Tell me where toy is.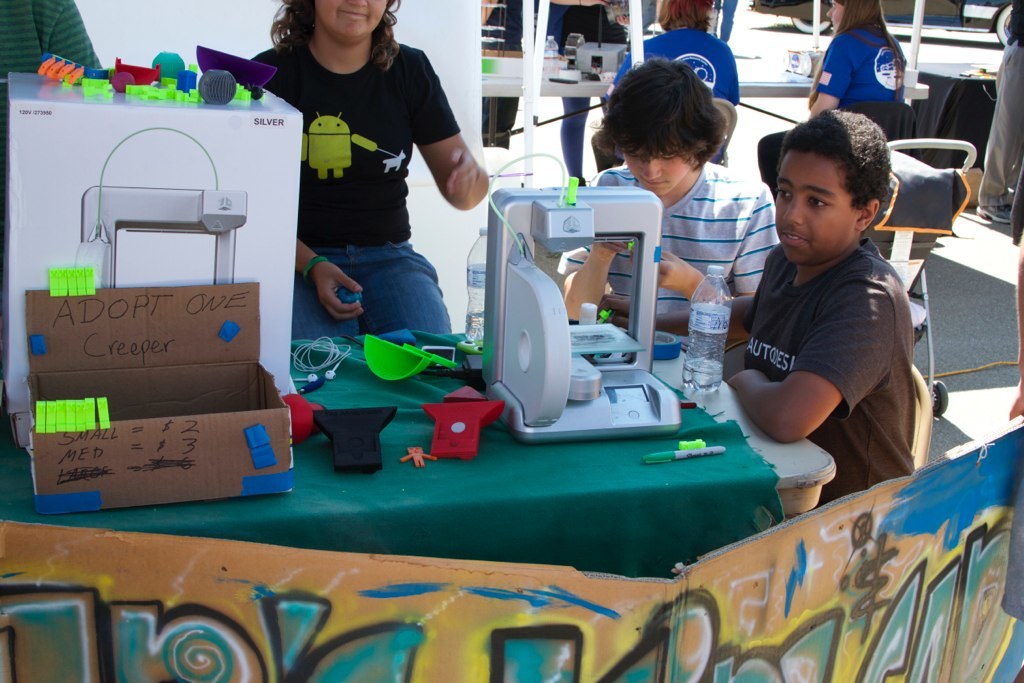
toy is at (458,342,488,355).
